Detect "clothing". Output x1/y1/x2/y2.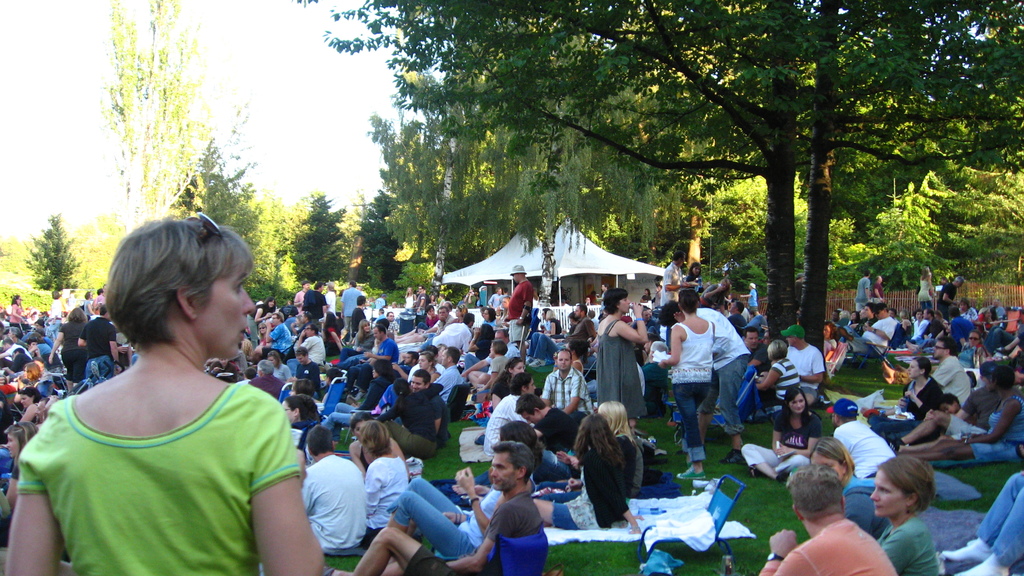
980/401/1023/460.
